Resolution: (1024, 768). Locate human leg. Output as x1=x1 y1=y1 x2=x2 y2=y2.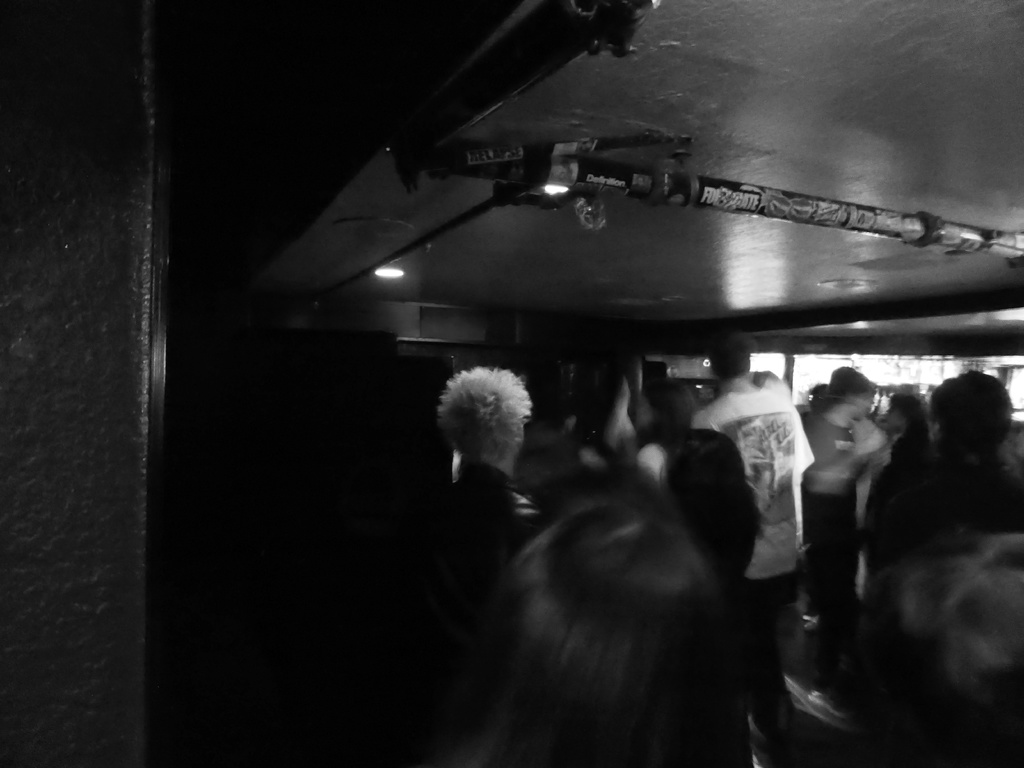
x1=749 y1=566 x2=799 y2=751.
